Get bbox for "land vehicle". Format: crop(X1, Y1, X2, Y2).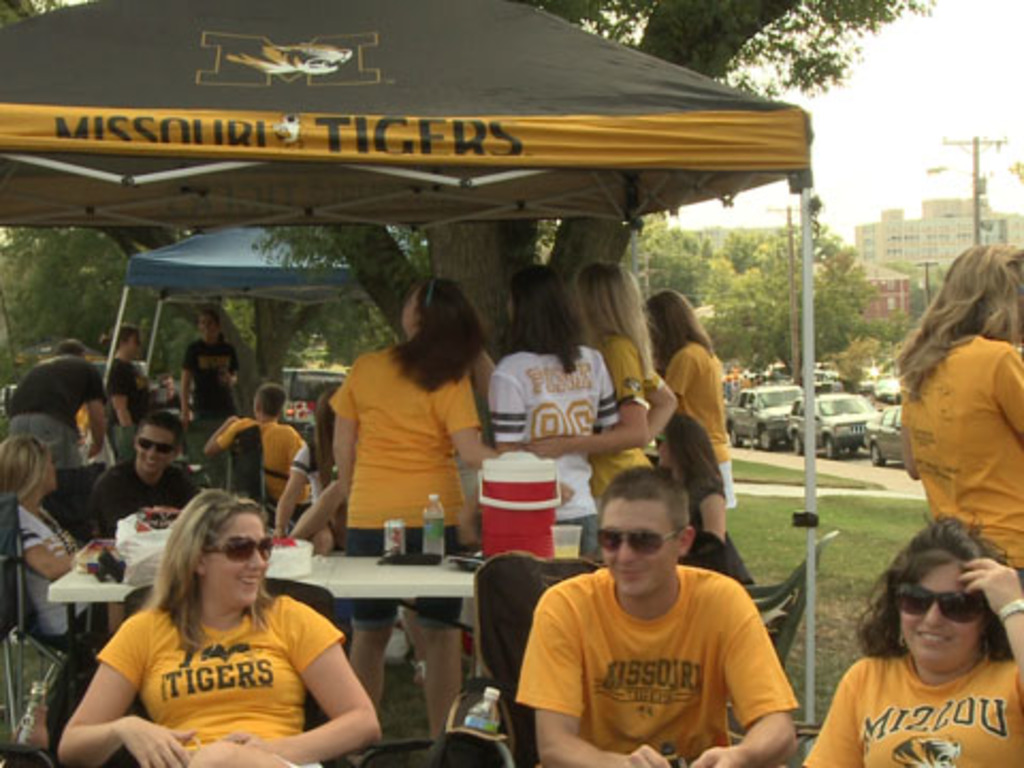
crop(873, 405, 913, 469).
